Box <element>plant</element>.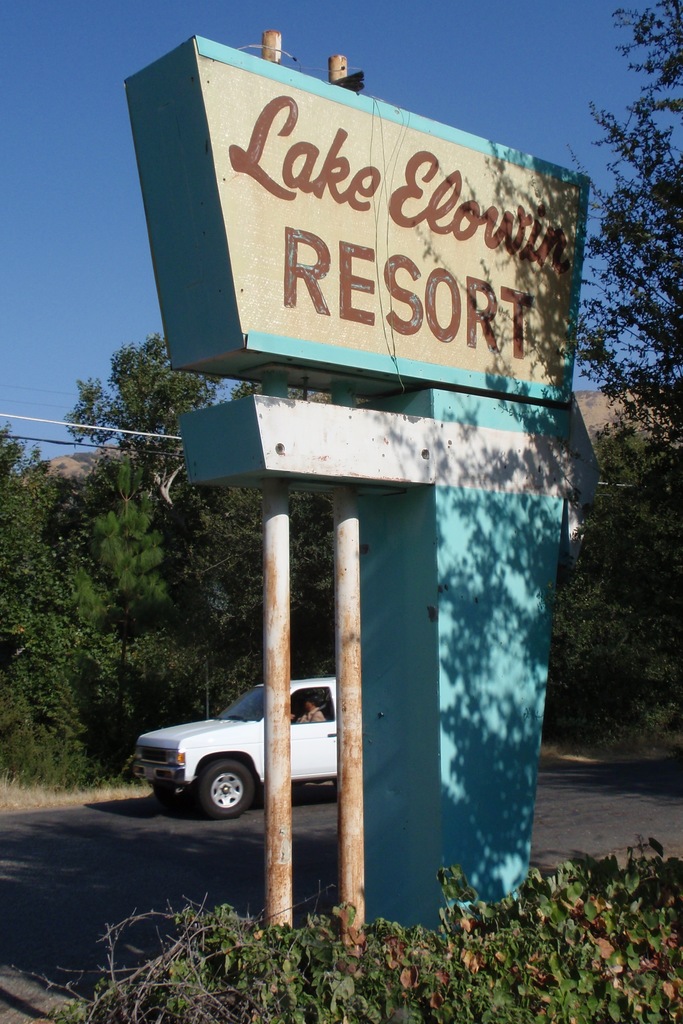
box=[74, 831, 682, 1023].
